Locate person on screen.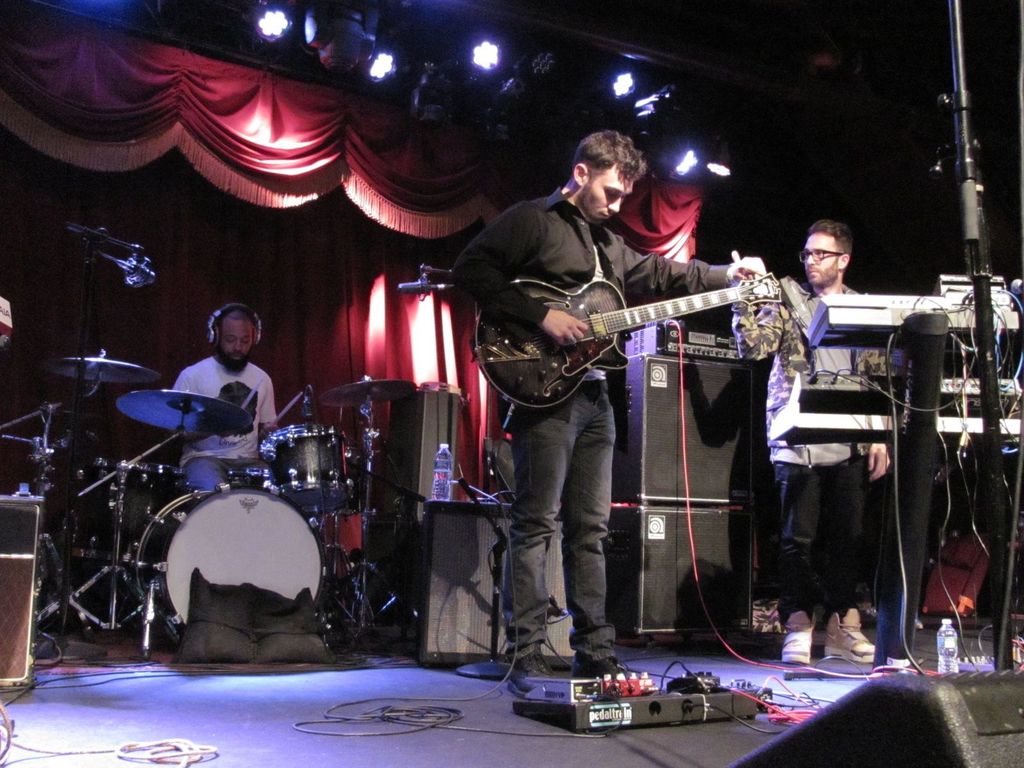
On screen at 172 303 283 499.
